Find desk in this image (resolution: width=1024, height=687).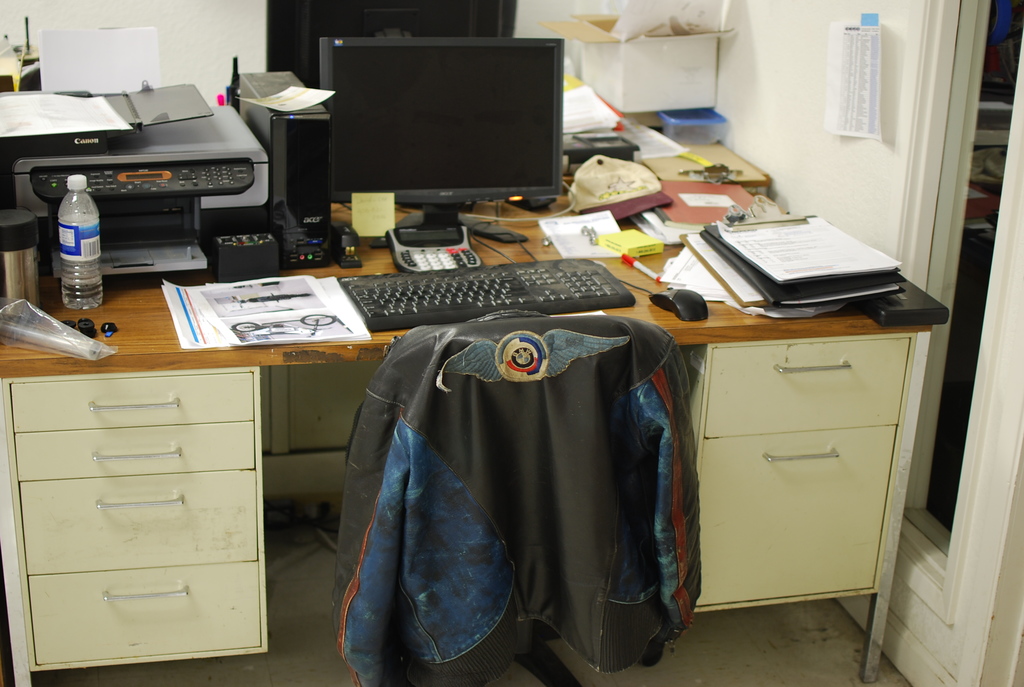
rect(0, 181, 934, 686).
